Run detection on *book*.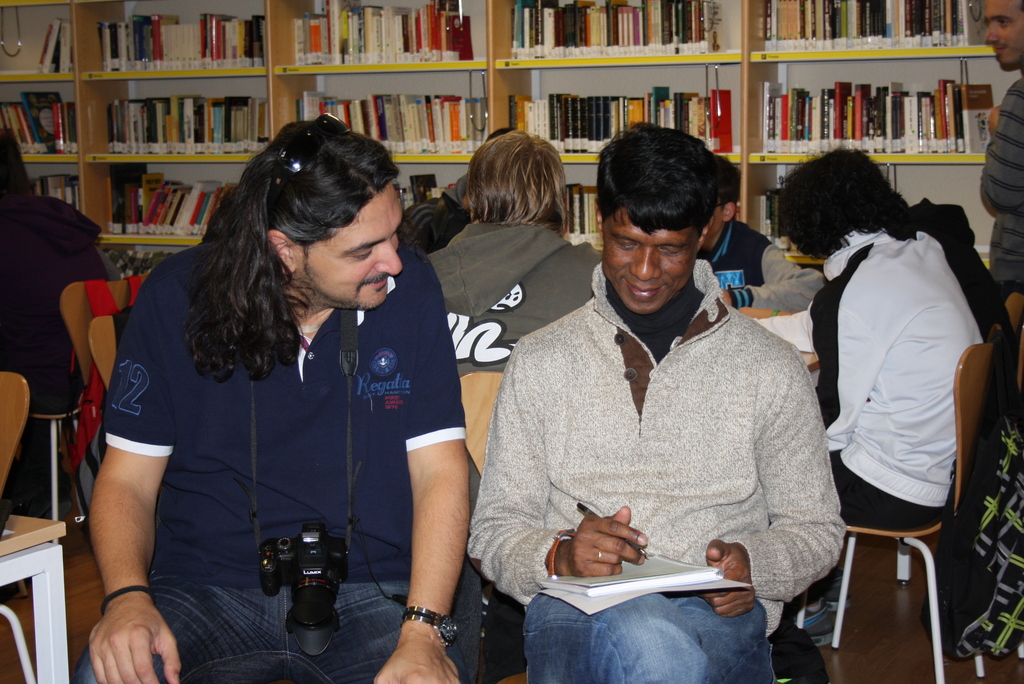
Result: bbox(536, 547, 730, 599).
